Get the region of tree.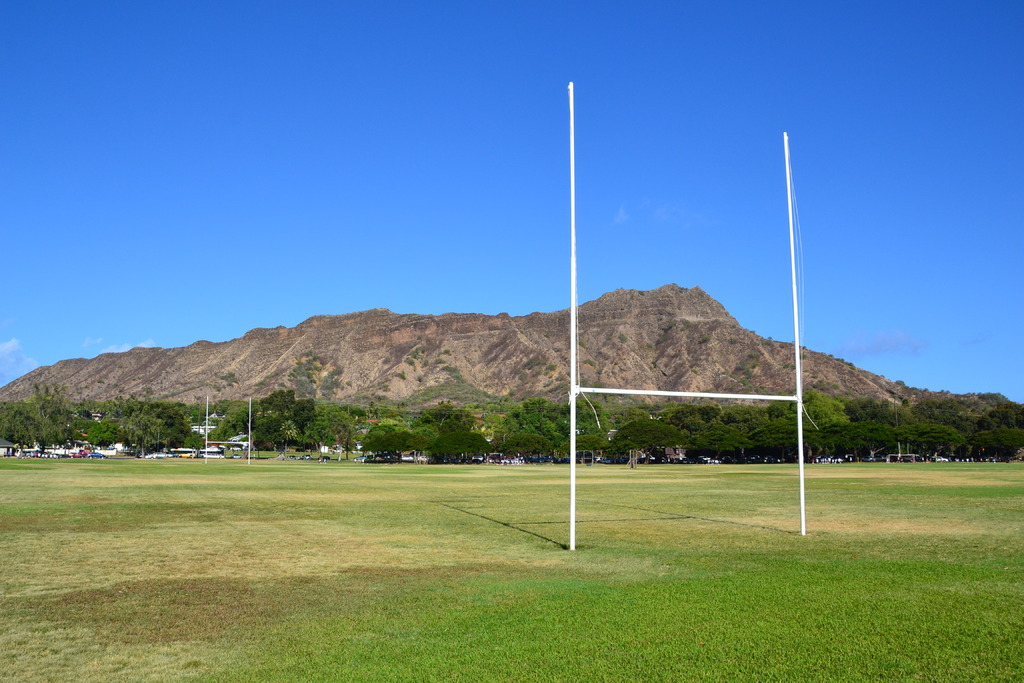
pyautogui.locateOnScreen(112, 393, 164, 423).
